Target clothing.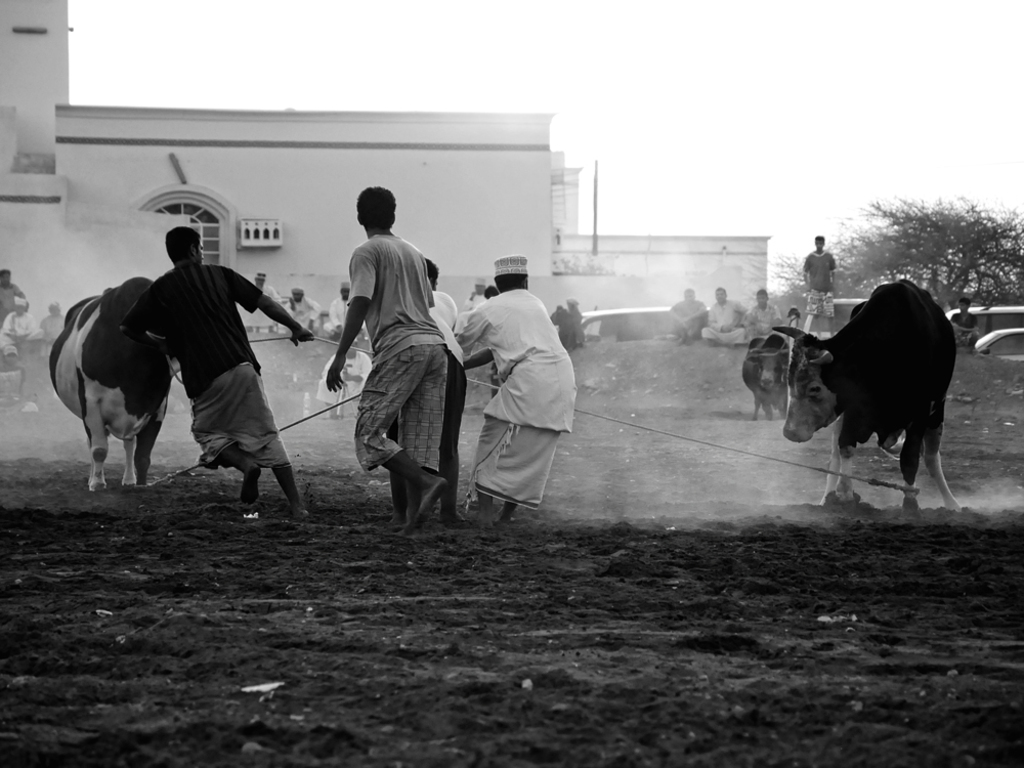
Target region: bbox=(670, 289, 707, 351).
